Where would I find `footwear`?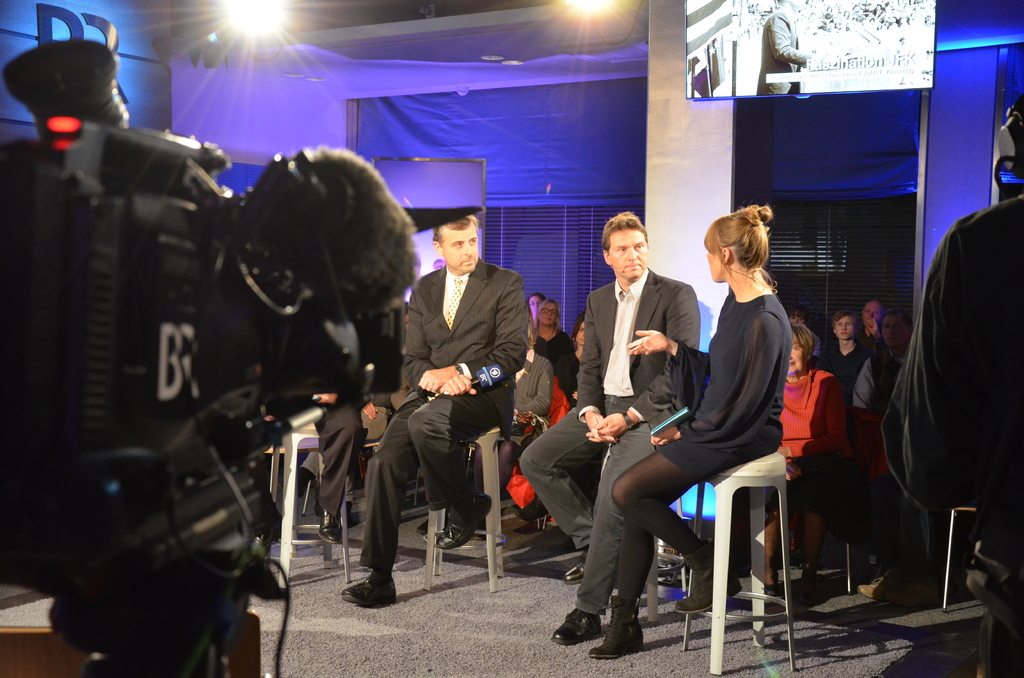
At <box>566,545,591,583</box>.
